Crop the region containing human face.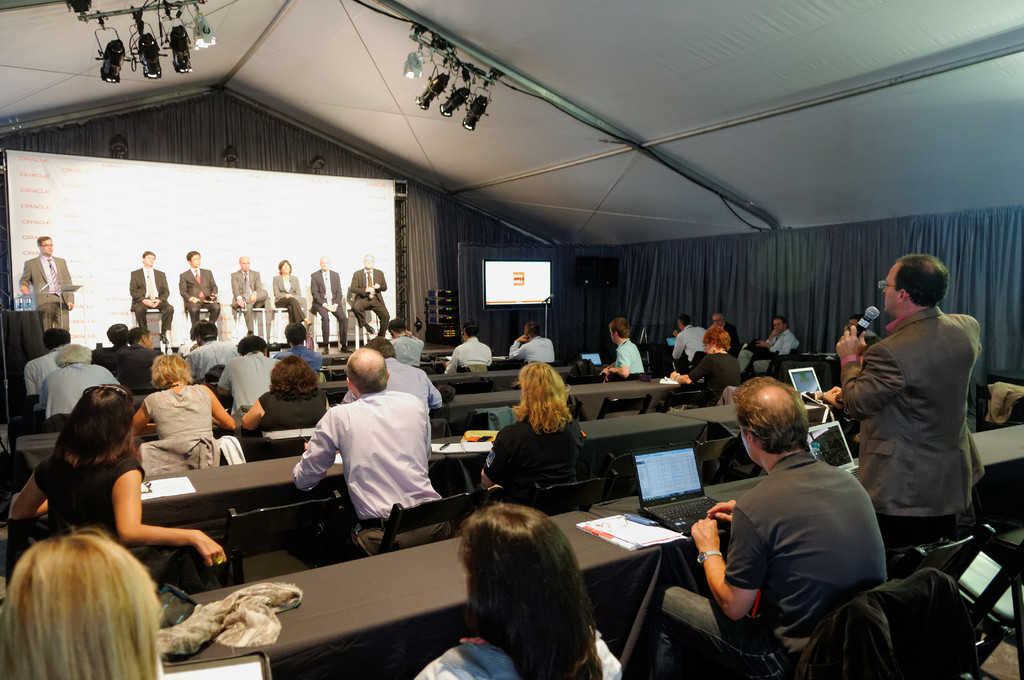
Crop region: {"x1": 40, "y1": 238, "x2": 53, "y2": 254}.
